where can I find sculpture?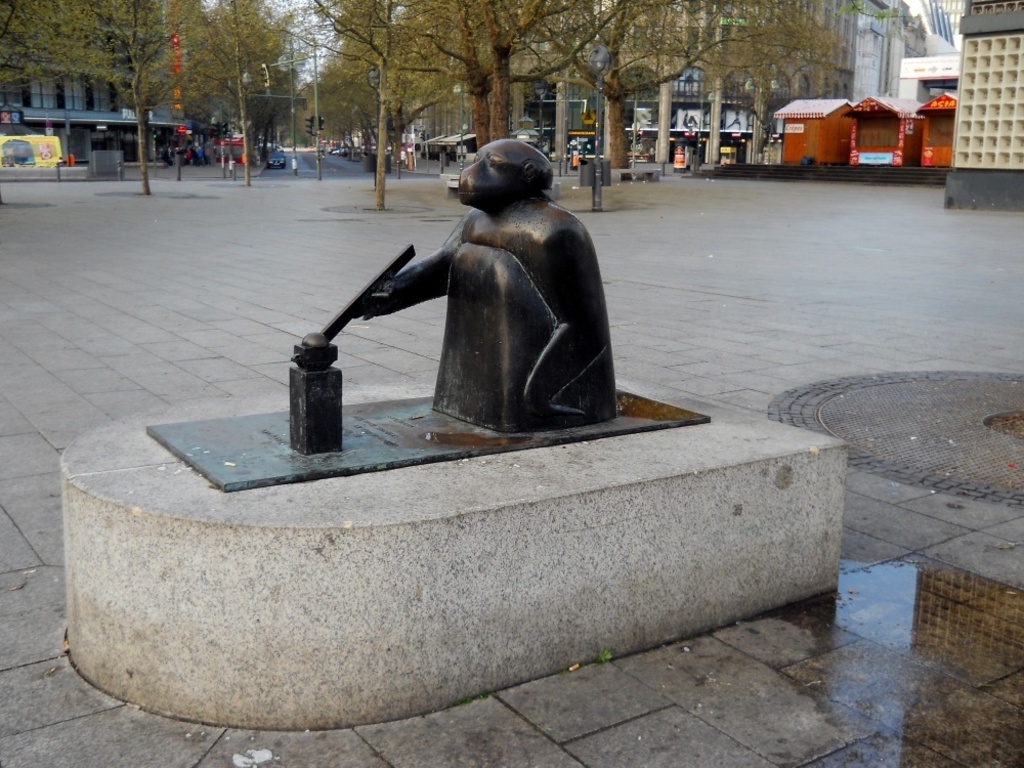
You can find it at 341,129,621,468.
